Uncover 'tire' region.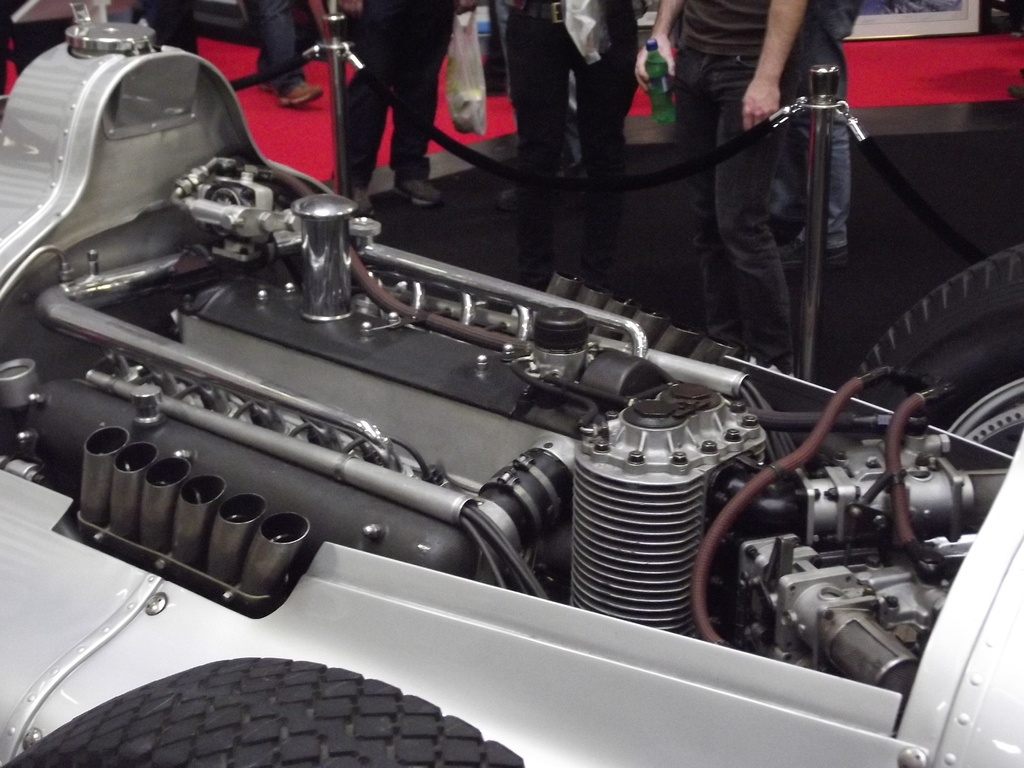
Uncovered: (left=0, top=653, right=525, bottom=767).
